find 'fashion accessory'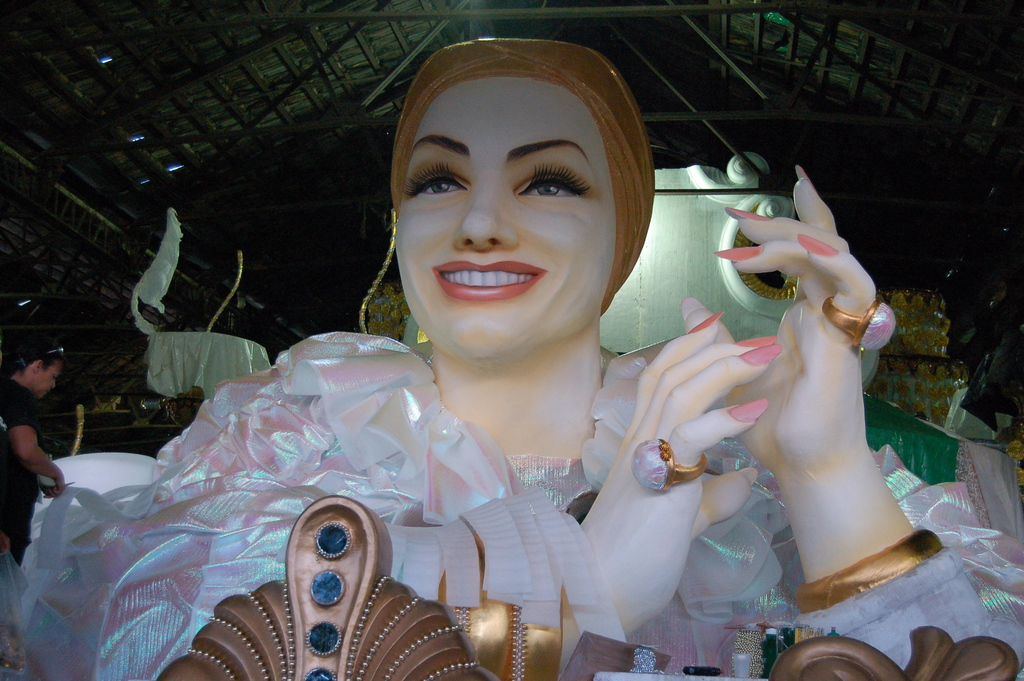
(x1=632, y1=436, x2=709, y2=491)
